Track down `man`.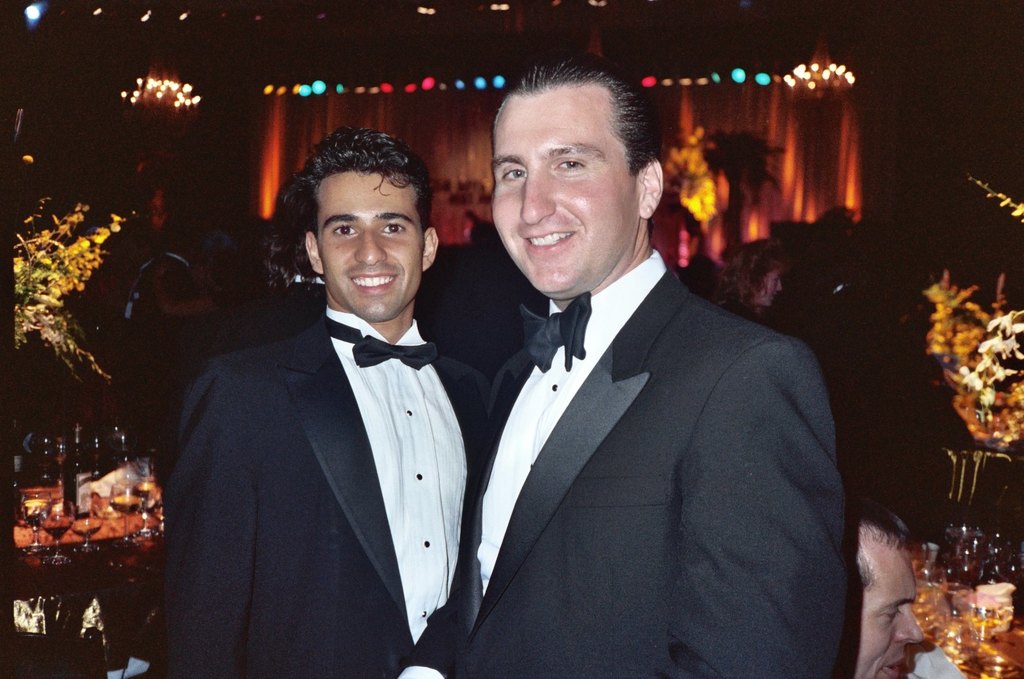
Tracked to [x1=854, y1=496, x2=927, y2=678].
